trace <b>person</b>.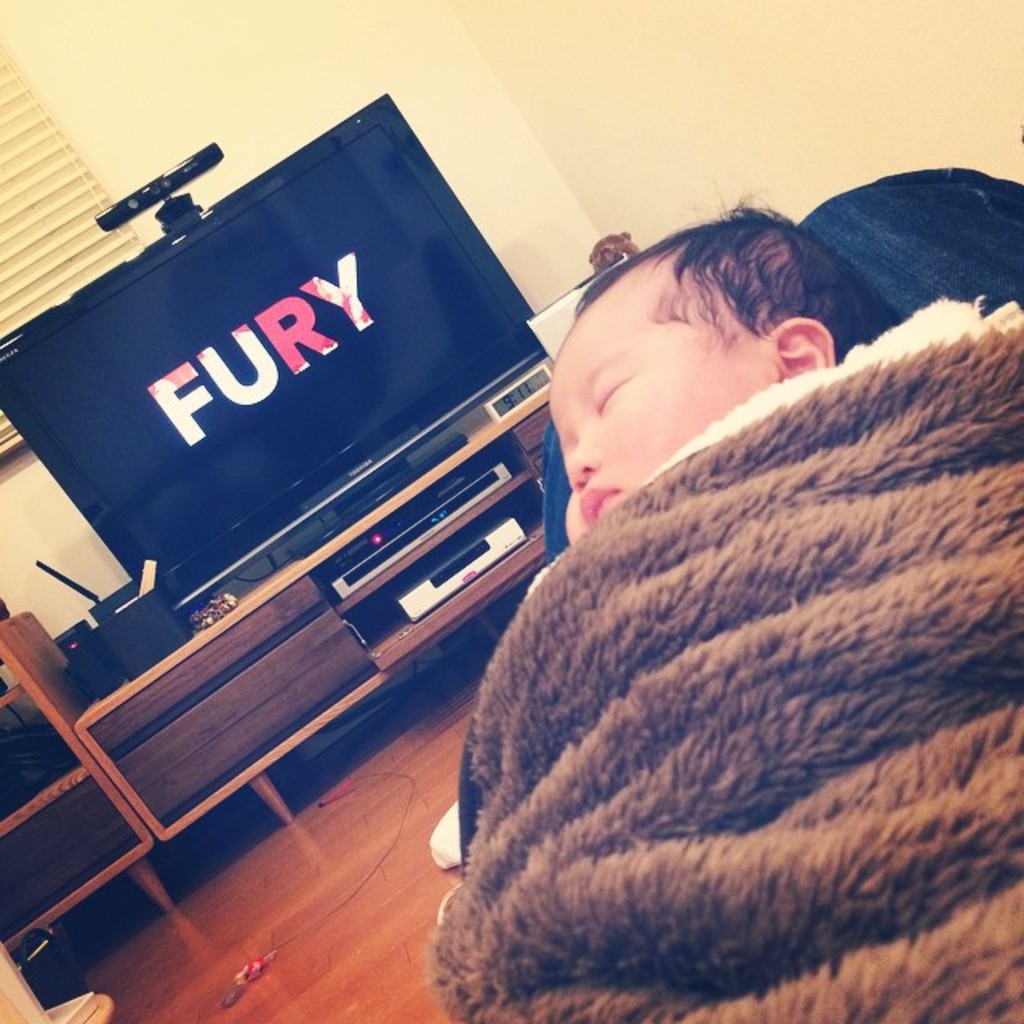
Traced to pyautogui.locateOnScreen(454, 146, 1016, 1023).
